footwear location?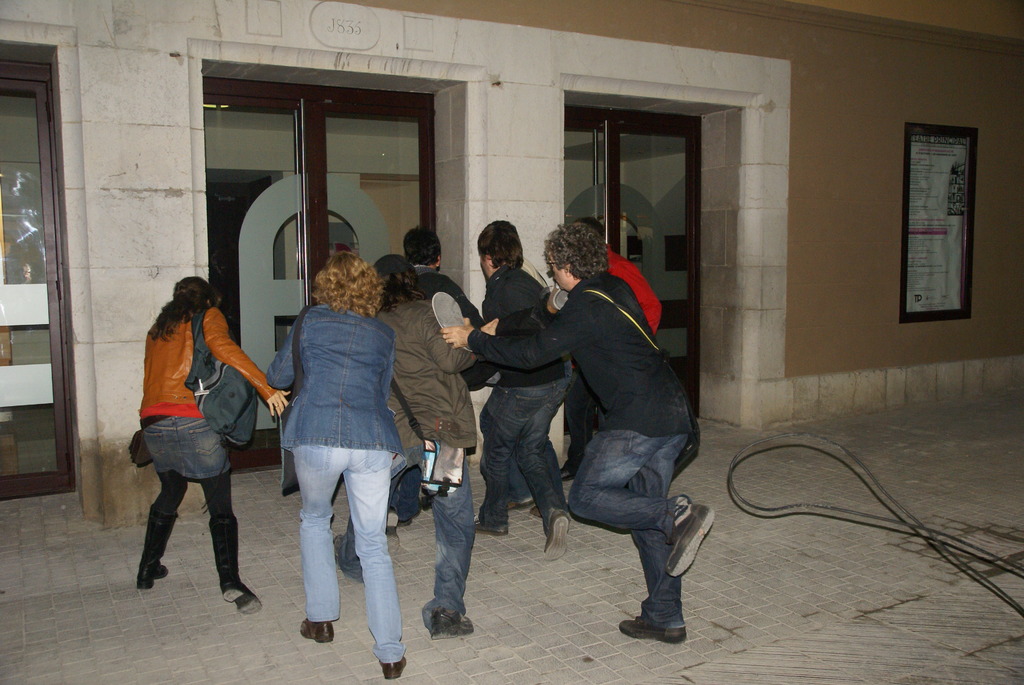
bbox=(474, 516, 507, 538)
